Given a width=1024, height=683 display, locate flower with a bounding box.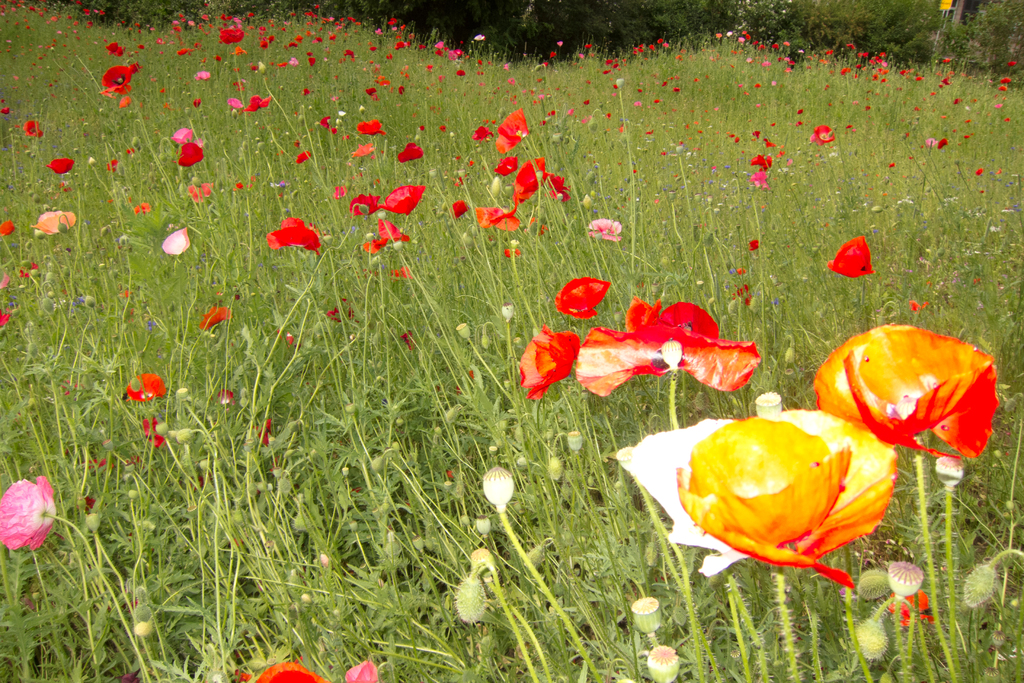
Located: left=321, top=292, right=353, bottom=323.
